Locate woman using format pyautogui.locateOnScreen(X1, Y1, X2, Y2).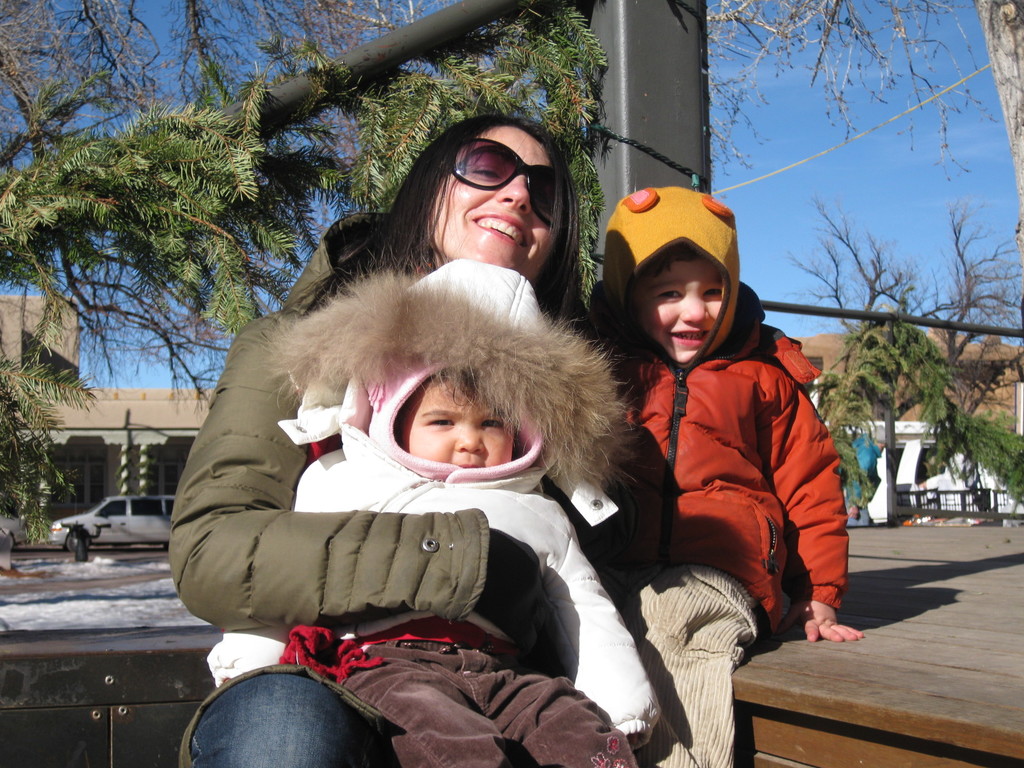
pyautogui.locateOnScreen(161, 108, 600, 767).
